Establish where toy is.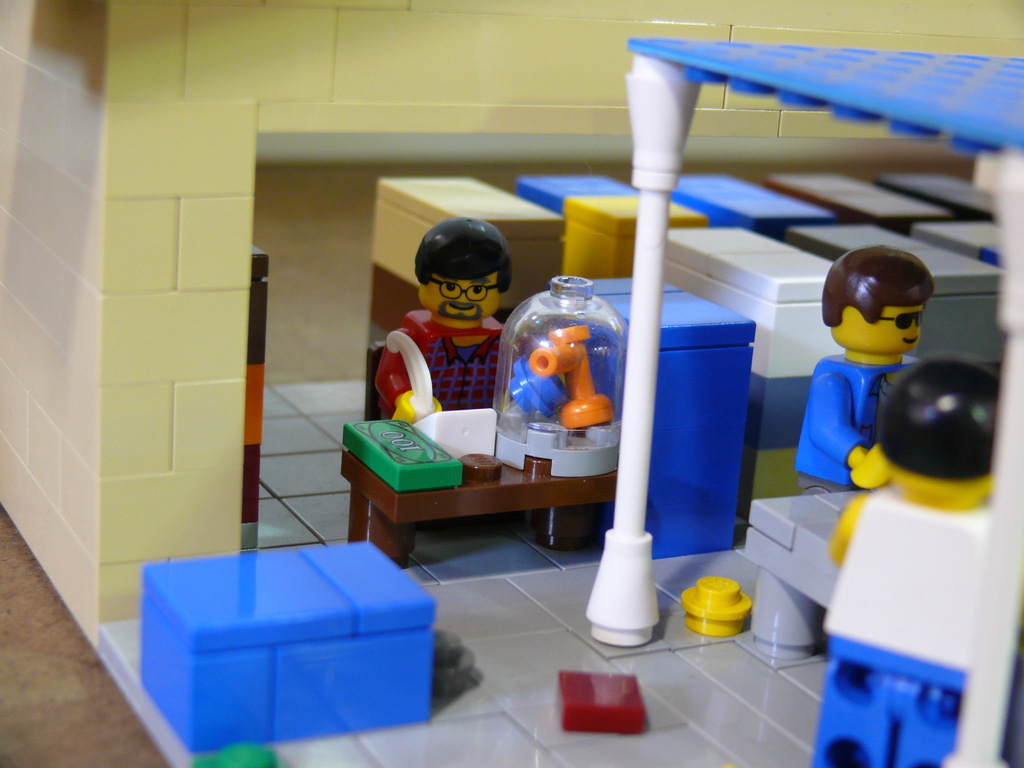
Established at 570/280/753/561.
